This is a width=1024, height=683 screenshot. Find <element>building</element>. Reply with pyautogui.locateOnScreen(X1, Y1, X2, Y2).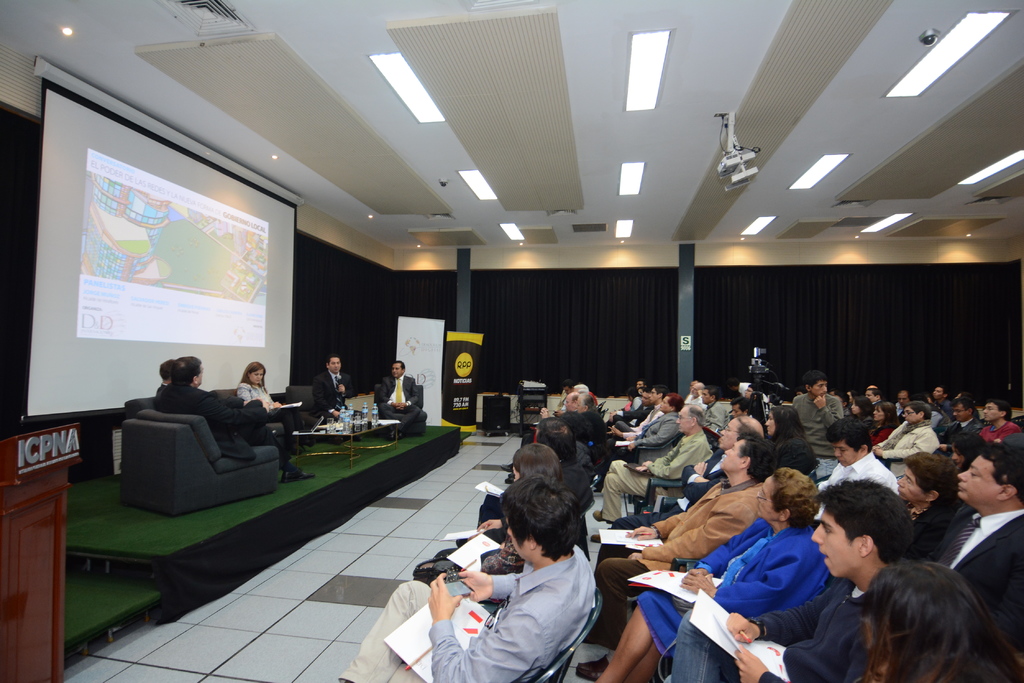
pyautogui.locateOnScreen(0, 1, 1023, 682).
